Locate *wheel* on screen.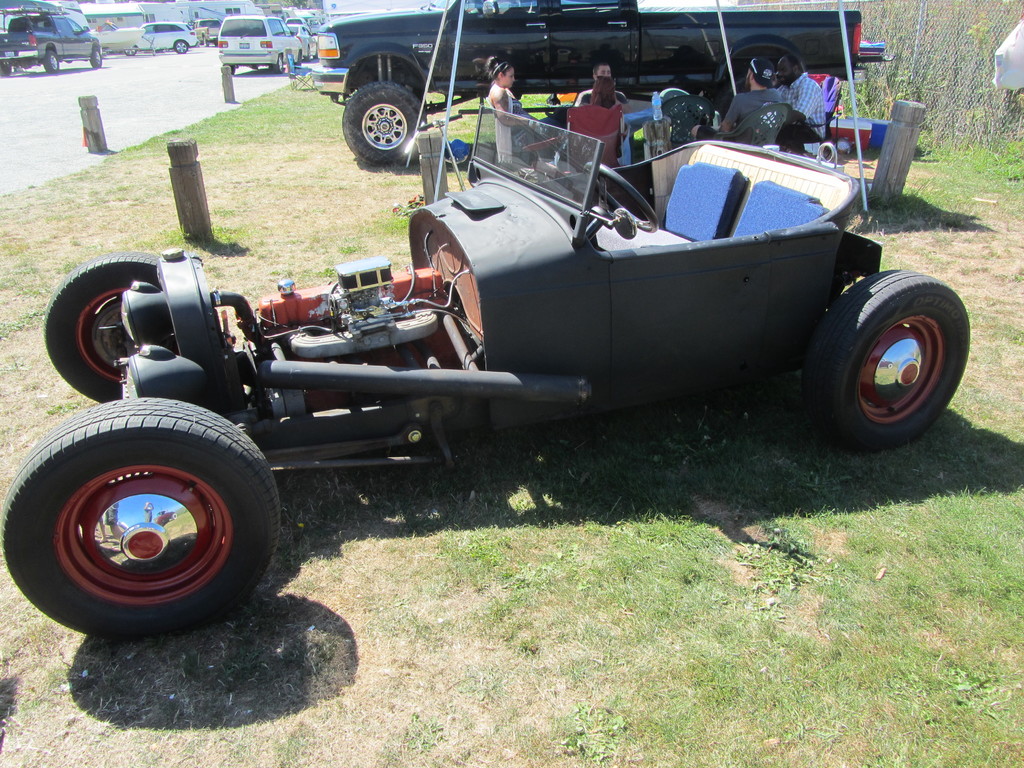
On screen at {"left": 174, "top": 38, "right": 188, "bottom": 54}.
